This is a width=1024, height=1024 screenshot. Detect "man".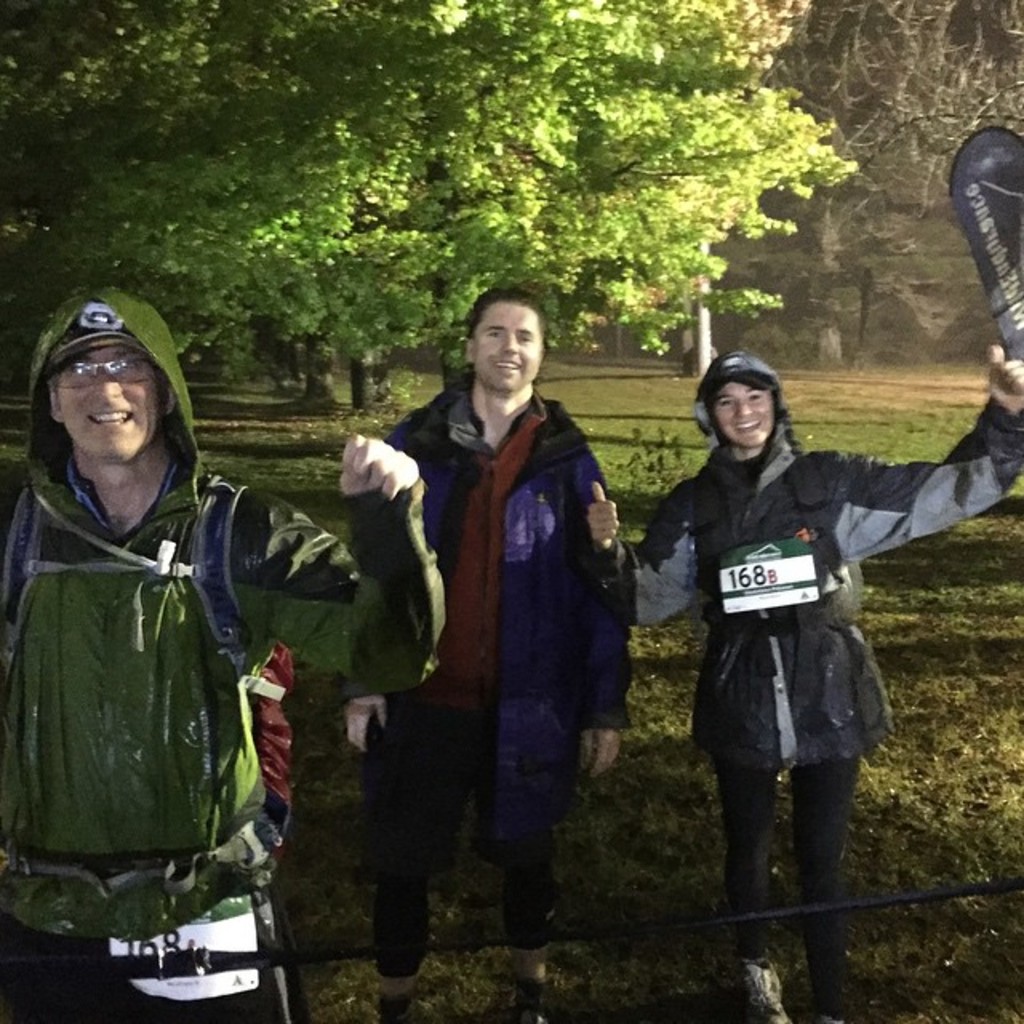
(x1=392, y1=331, x2=629, y2=947).
